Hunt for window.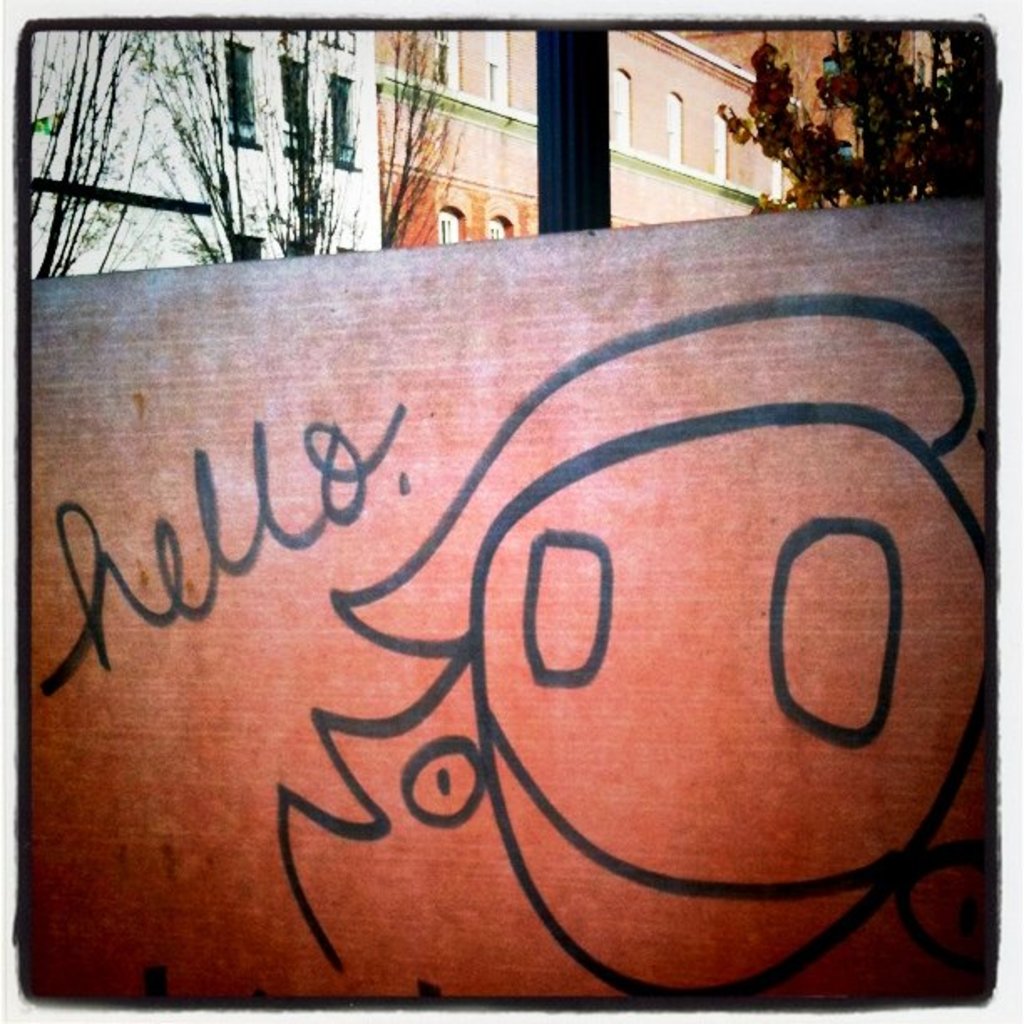
Hunted down at (x1=273, y1=49, x2=315, y2=164).
